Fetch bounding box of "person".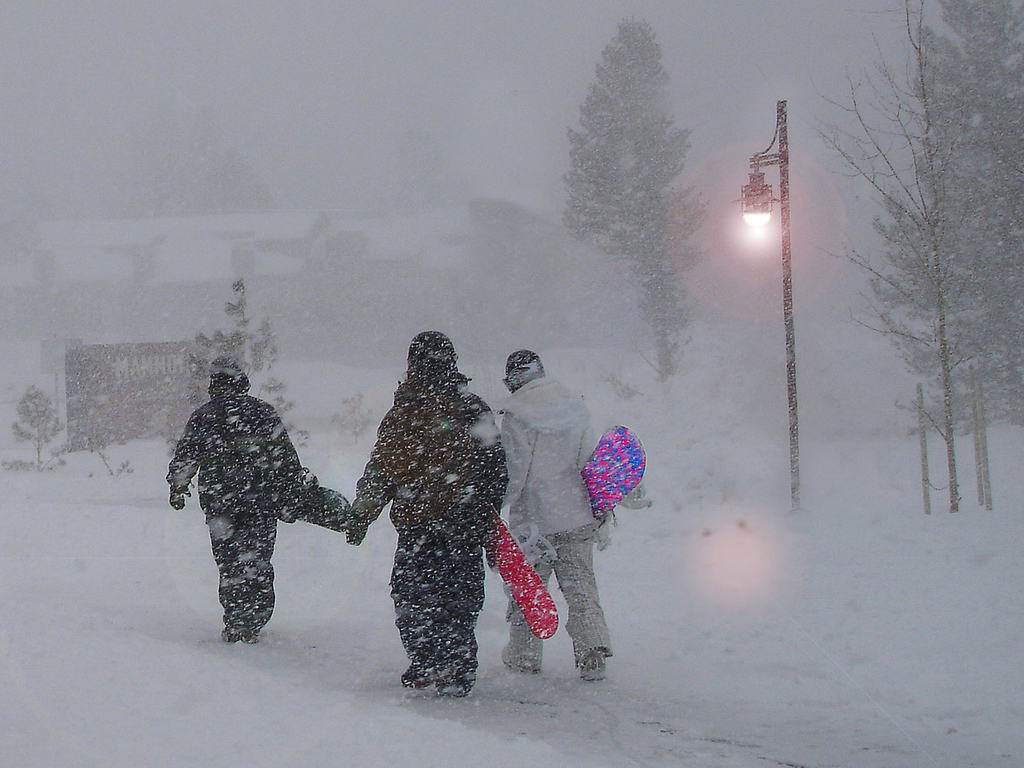
Bbox: l=163, t=362, r=344, b=634.
